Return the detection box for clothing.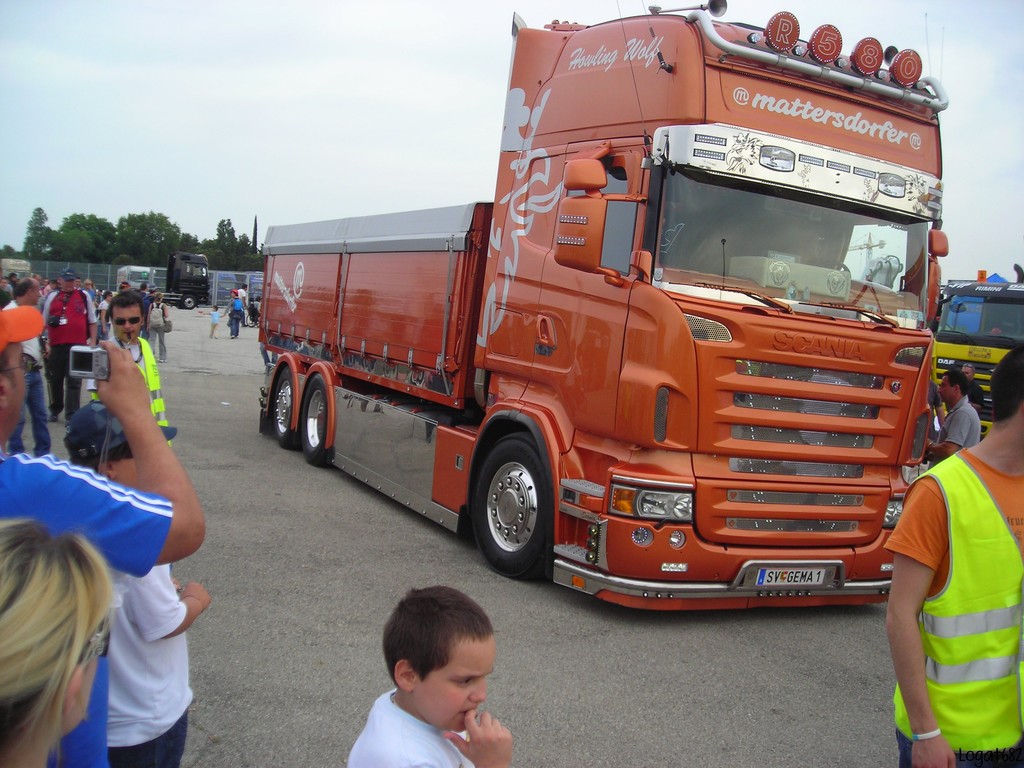
locate(931, 396, 980, 462).
